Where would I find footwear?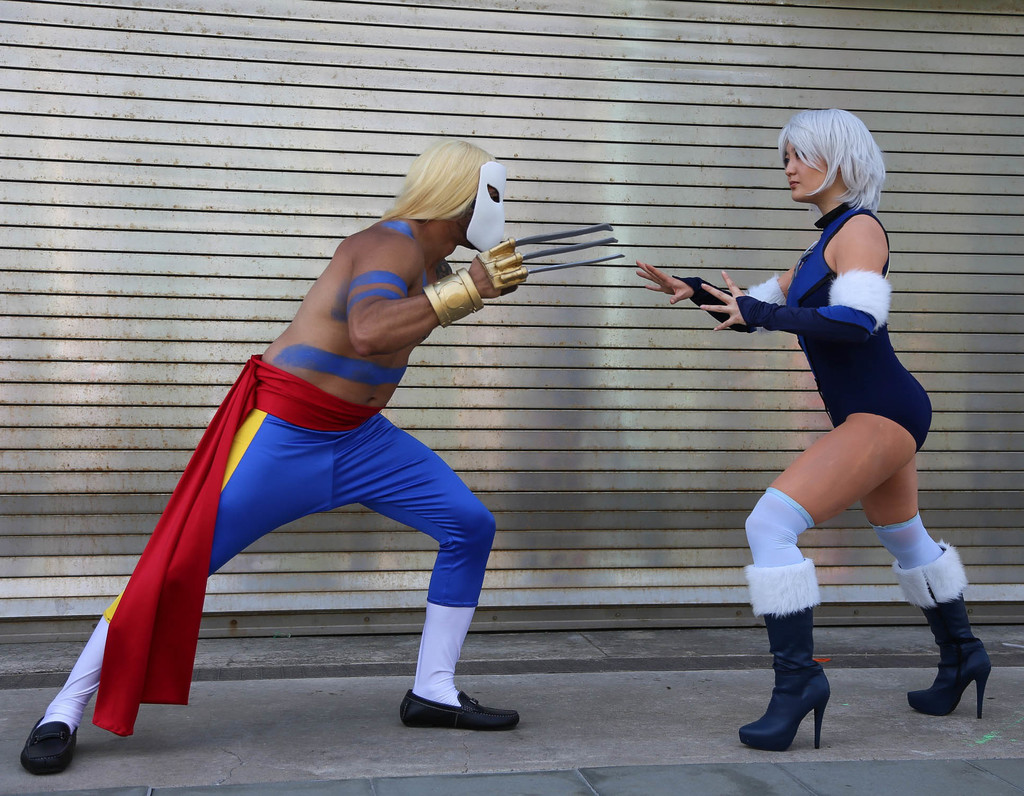
At (x1=747, y1=633, x2=829, y2=766).
